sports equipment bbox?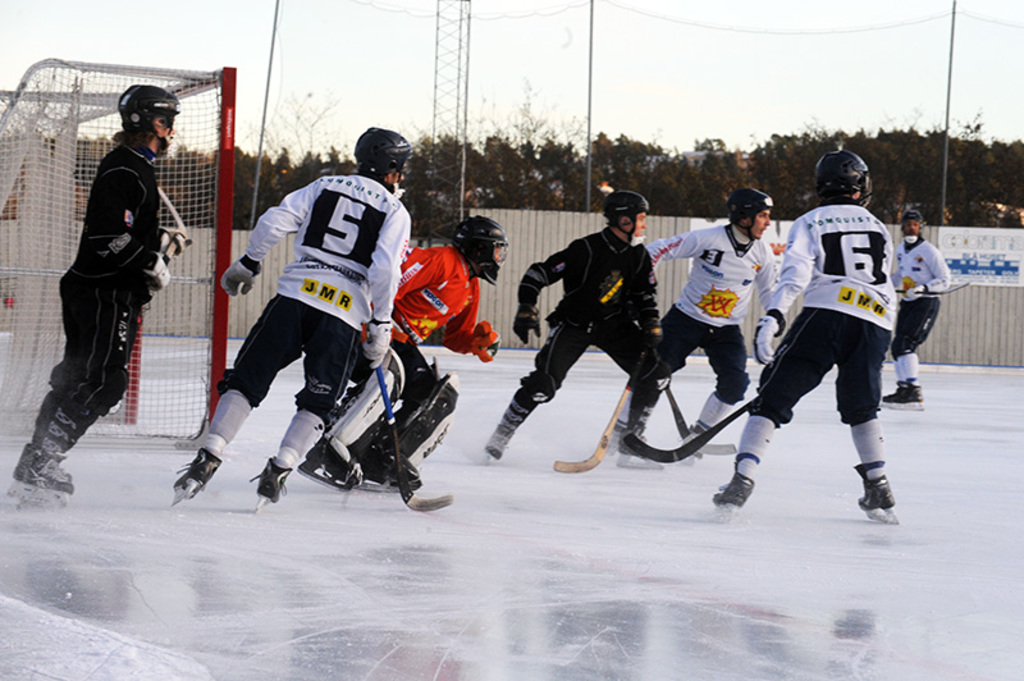
BBox(896, 210, 932, 243)
